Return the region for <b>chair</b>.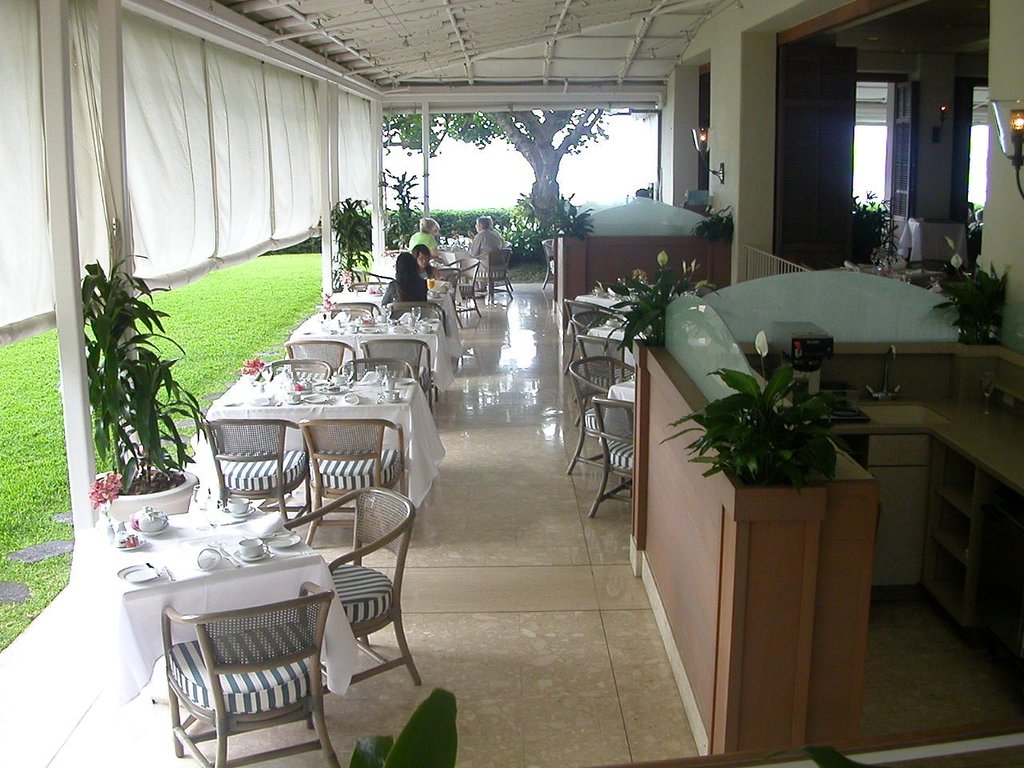
locate(478, 246, 515, 302).
